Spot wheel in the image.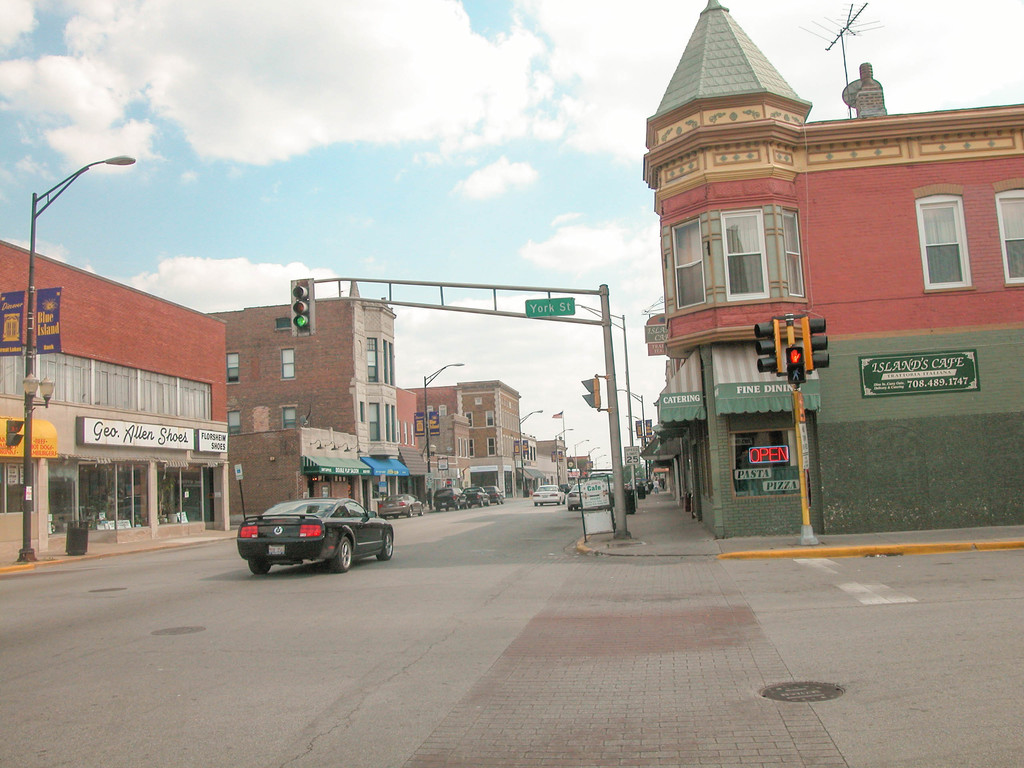
wheel found at l=532, t=500, r=541, b=508.
